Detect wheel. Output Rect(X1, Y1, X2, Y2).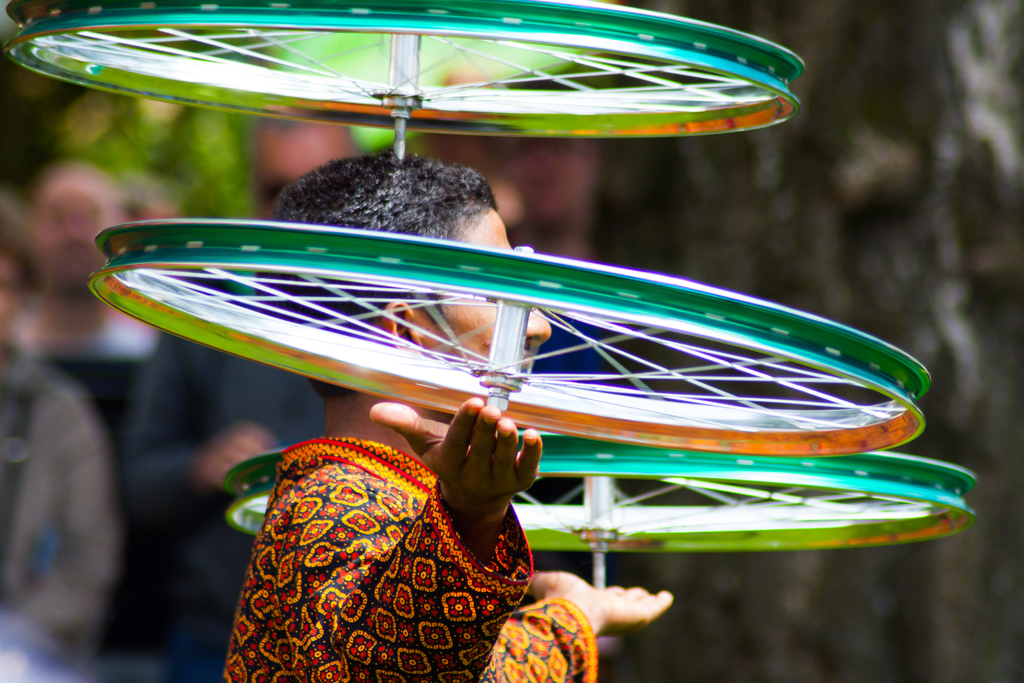
Rect(227, 431, 977, 588).
